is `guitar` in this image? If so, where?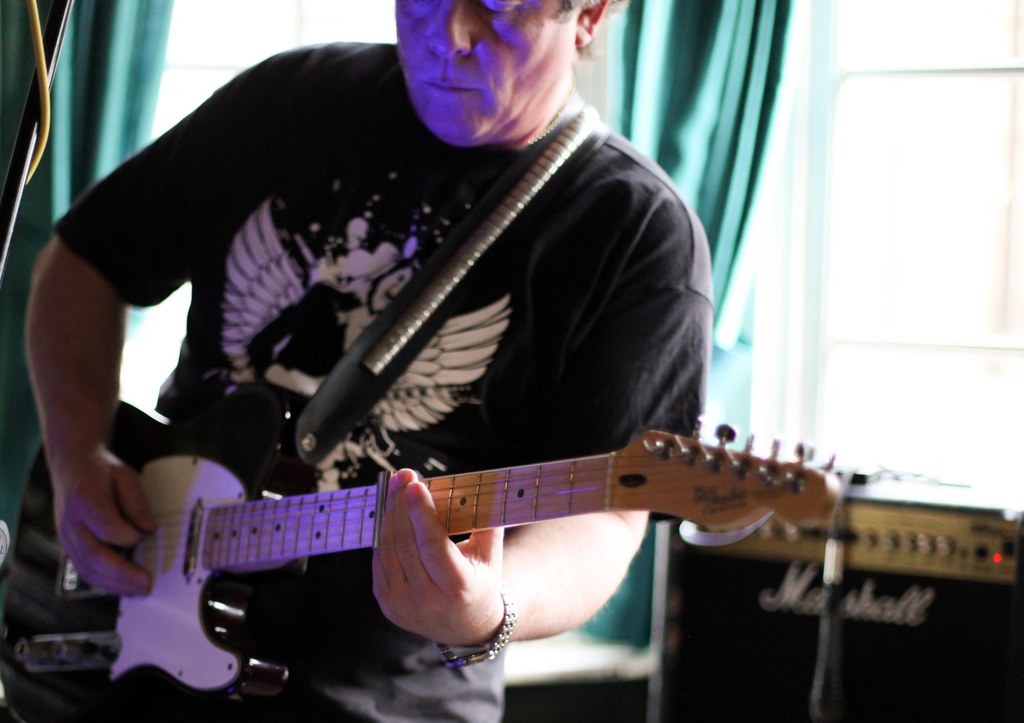
Yes, at Rect(19, 422, 848, 708).
